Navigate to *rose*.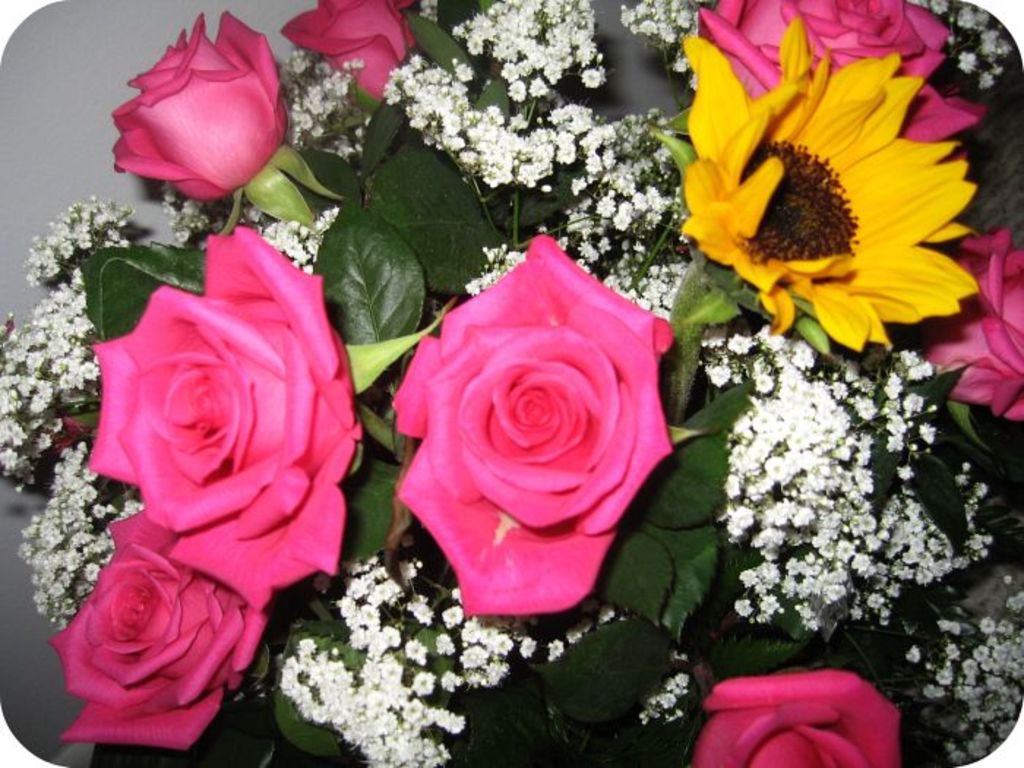
Navigation target: left=927, top=225, right=1023, bottom=423.
